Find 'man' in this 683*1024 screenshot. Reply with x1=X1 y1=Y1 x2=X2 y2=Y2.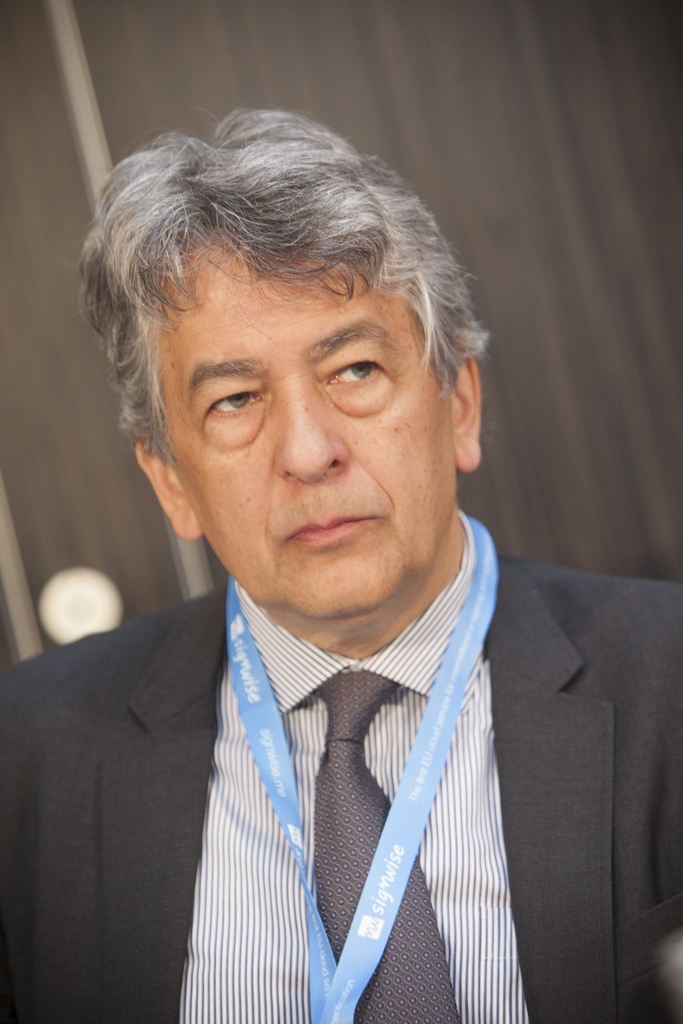
x1=0 y1=172 x2=632 y2=1004.
